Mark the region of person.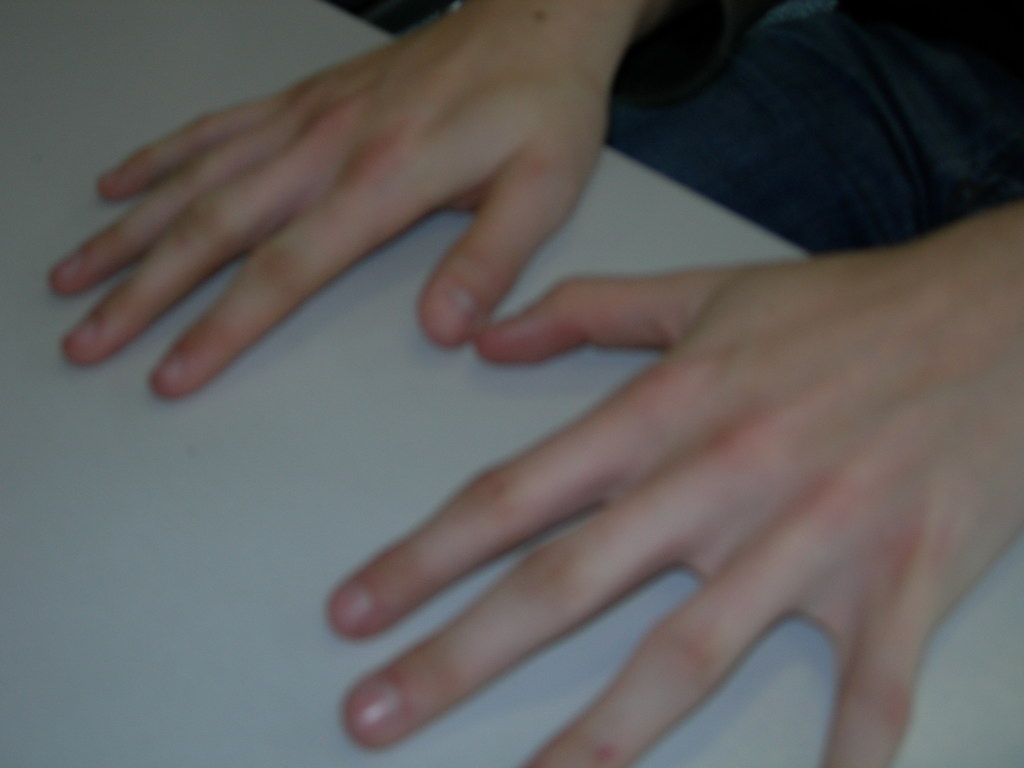
Region: [48, 3, 1023, 767].
